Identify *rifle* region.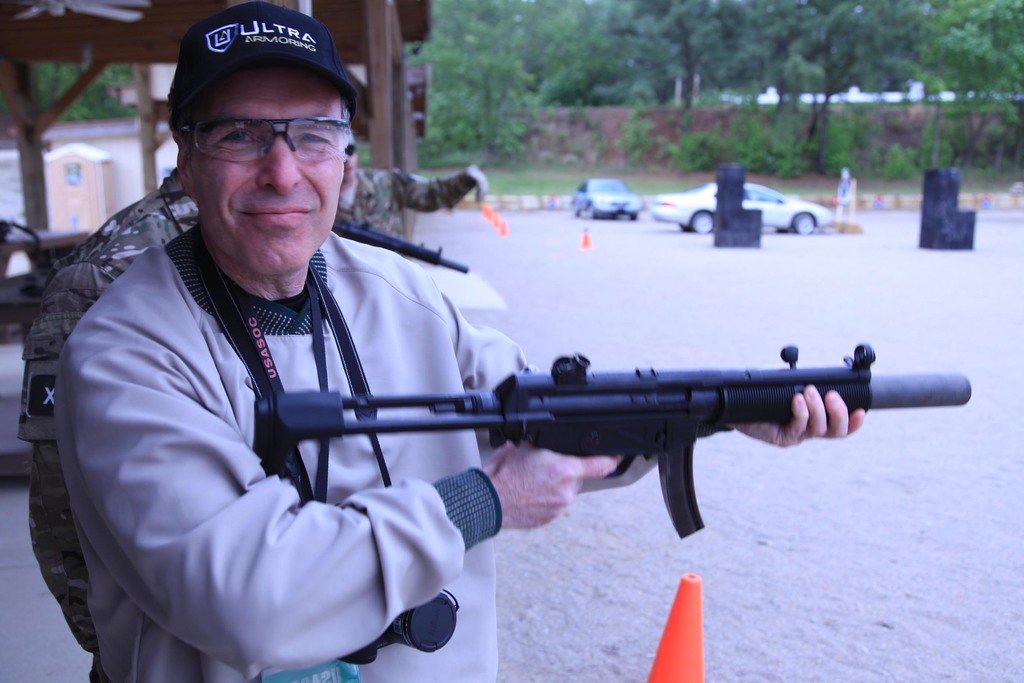
Region: locate(328, 222, 476, 277).
